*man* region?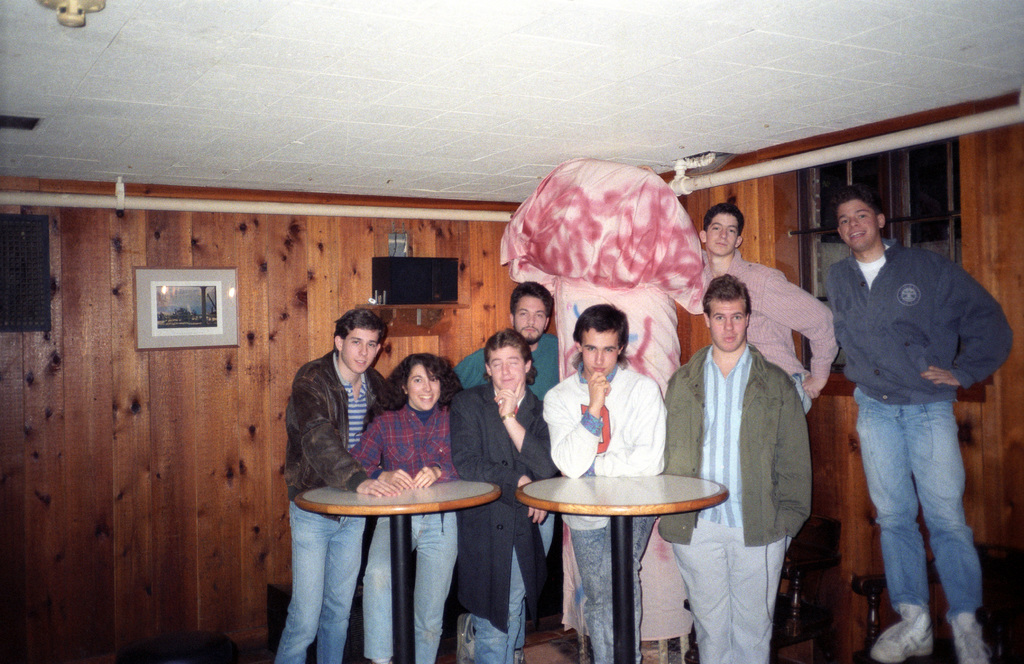
l=283, t=297, r=397, b=663
